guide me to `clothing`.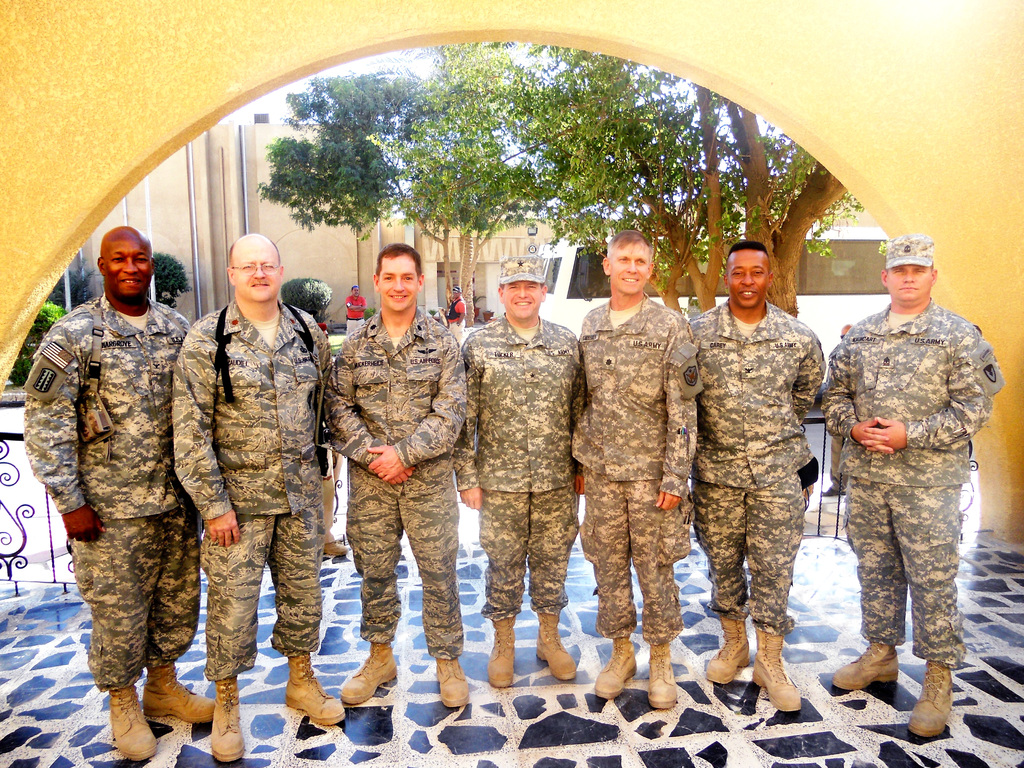
Guidance: [572, 288, 705, 644].
